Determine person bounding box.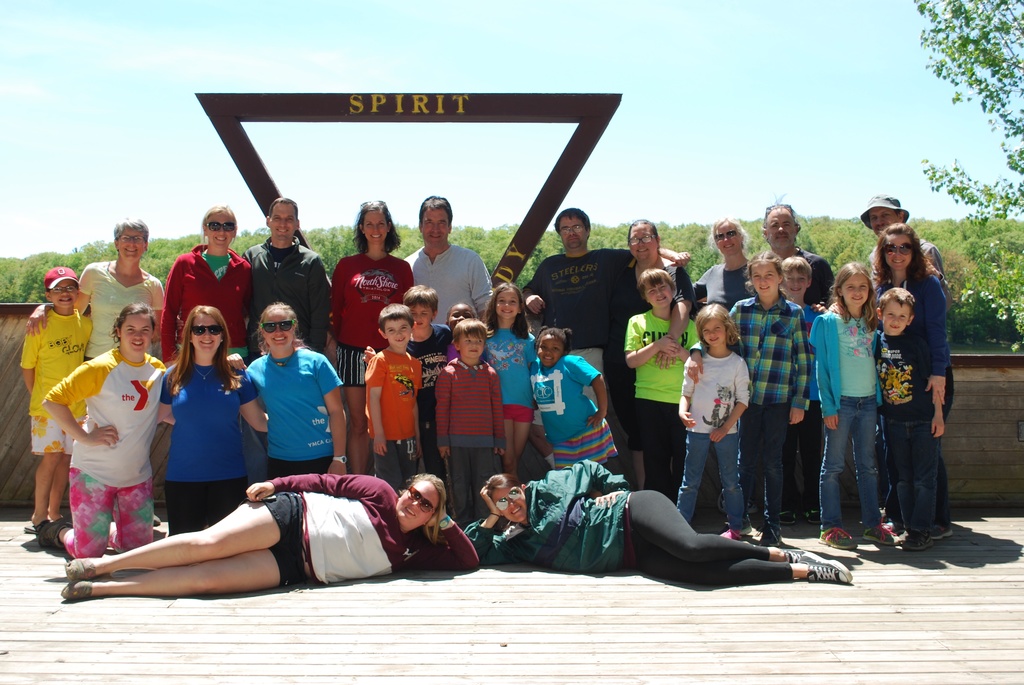
Determined: [x1=726, y1=262, x2=809, y2=537].
